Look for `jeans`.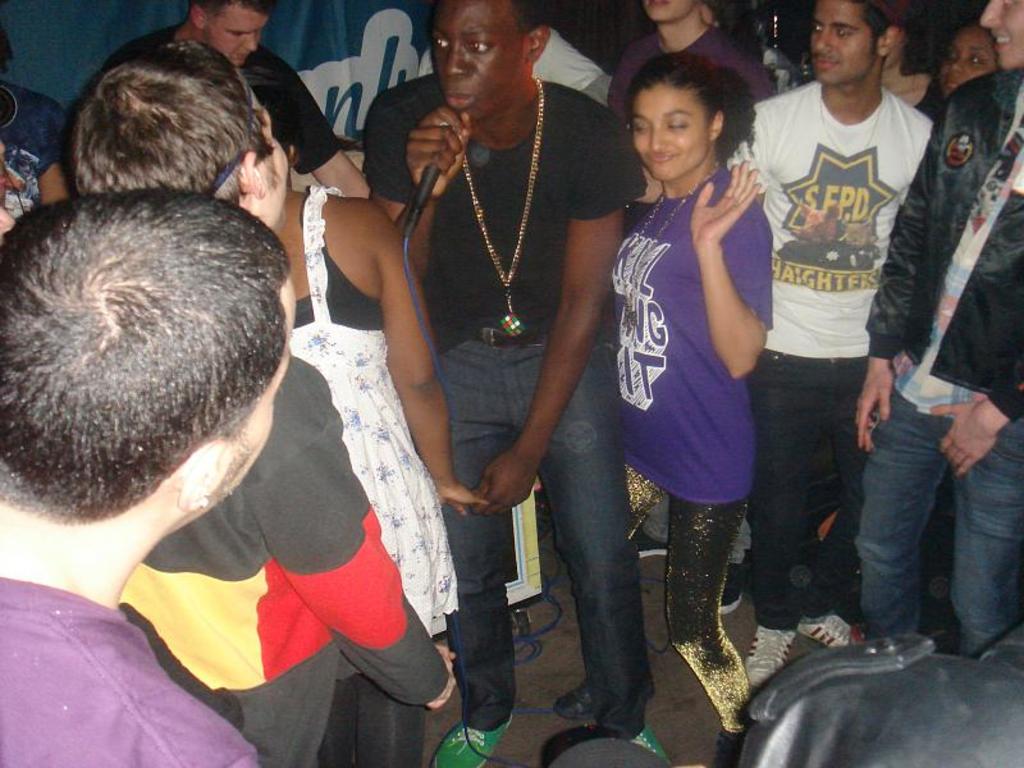
Found: (x1=849, y1=388, x2=993, y2=668).
